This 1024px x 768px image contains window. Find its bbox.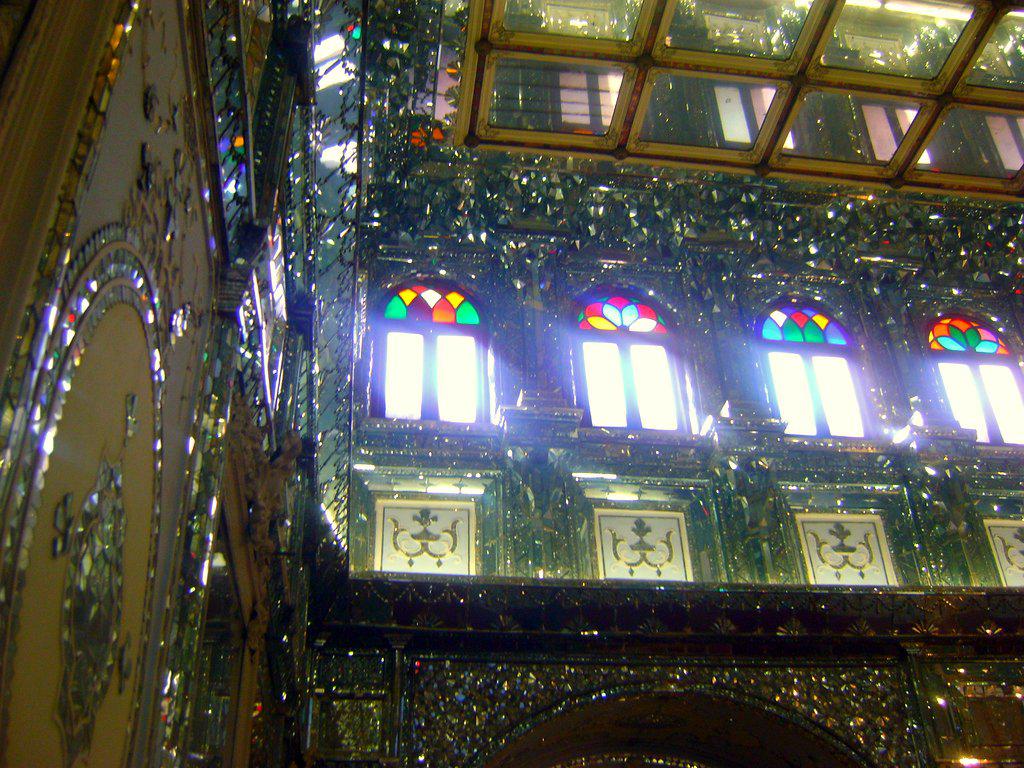
Rect(861, 101, 936, 169).
